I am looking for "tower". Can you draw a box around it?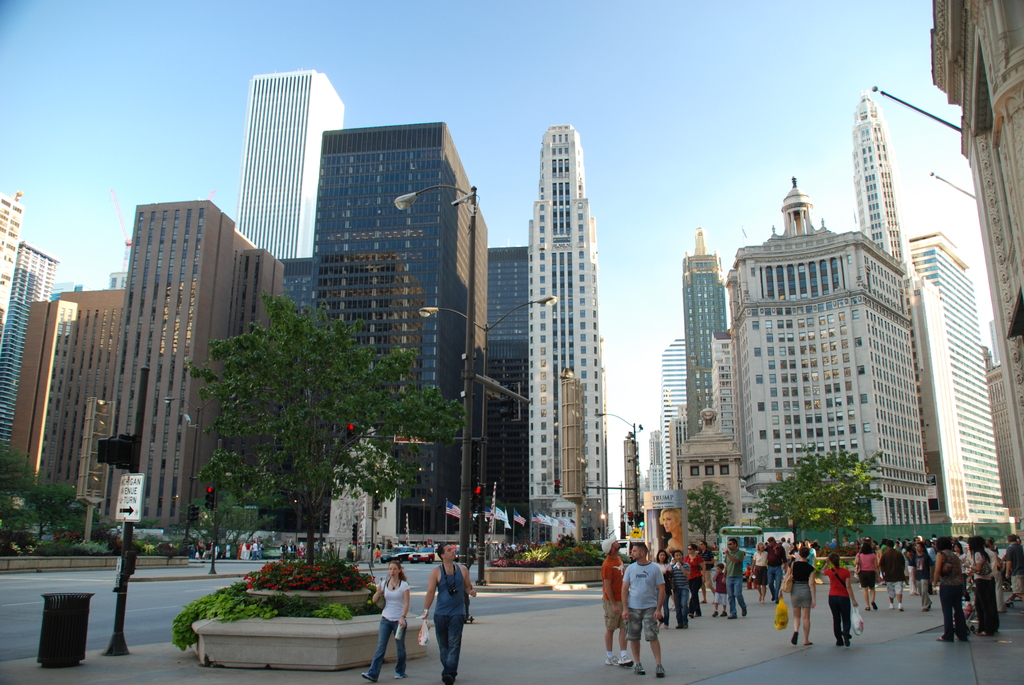
Sure, the bounding box is [left=679, top=230, right=723, bottom=445].
